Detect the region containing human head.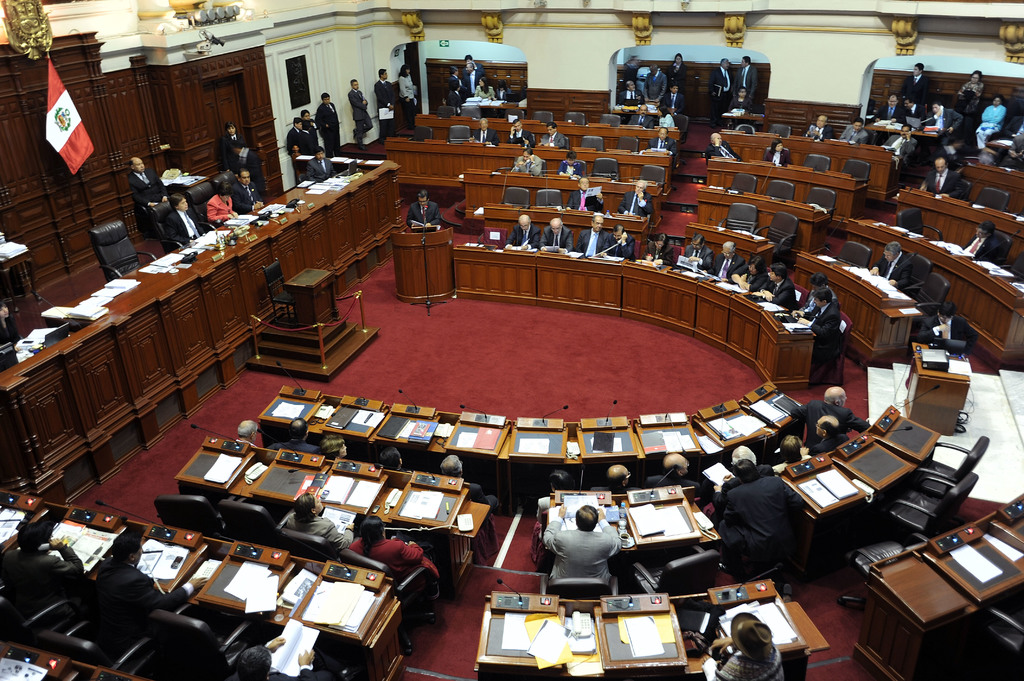
box=[130, 156, 146, 173].
